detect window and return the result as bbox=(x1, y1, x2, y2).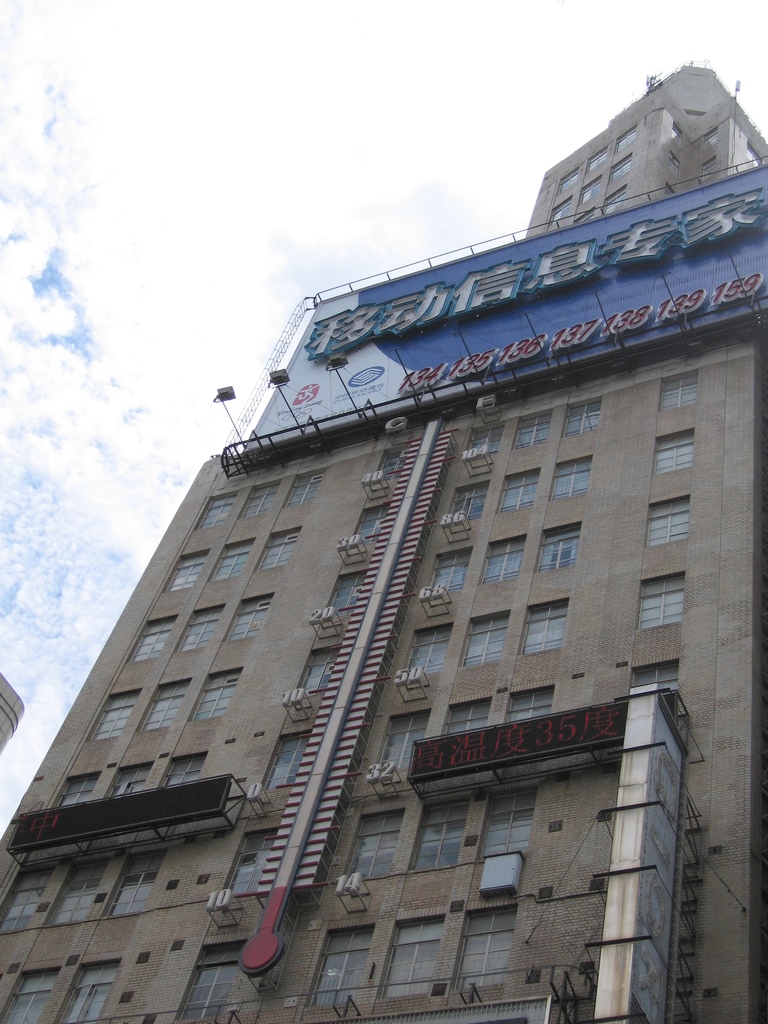
bbox=(504, 467, 538, 507).
